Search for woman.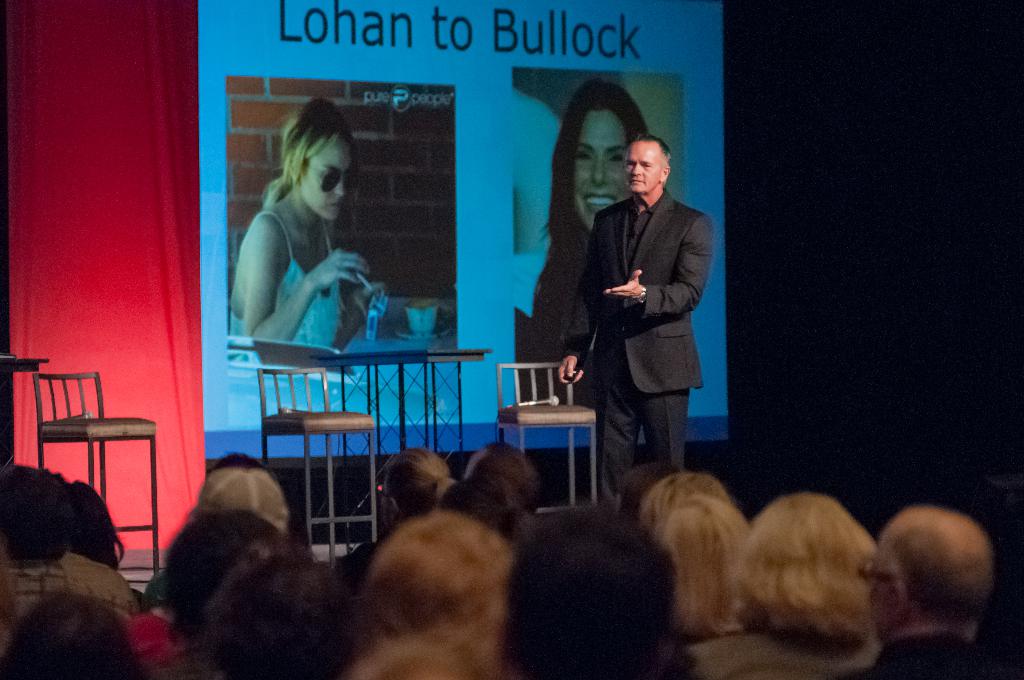
Found at <box>647,501,753,643</box>.
